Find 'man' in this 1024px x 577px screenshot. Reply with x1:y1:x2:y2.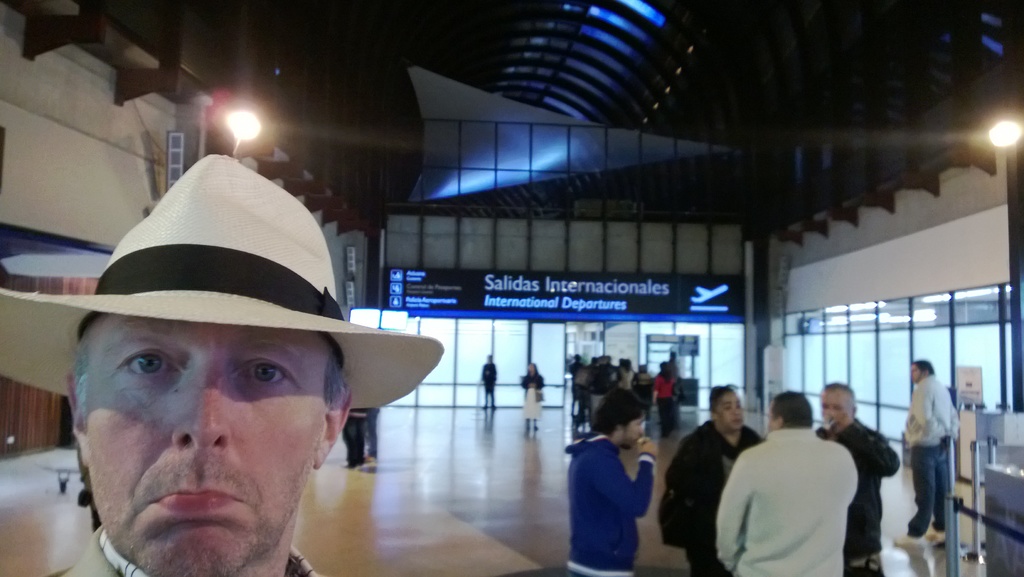
567:389:651:576.
